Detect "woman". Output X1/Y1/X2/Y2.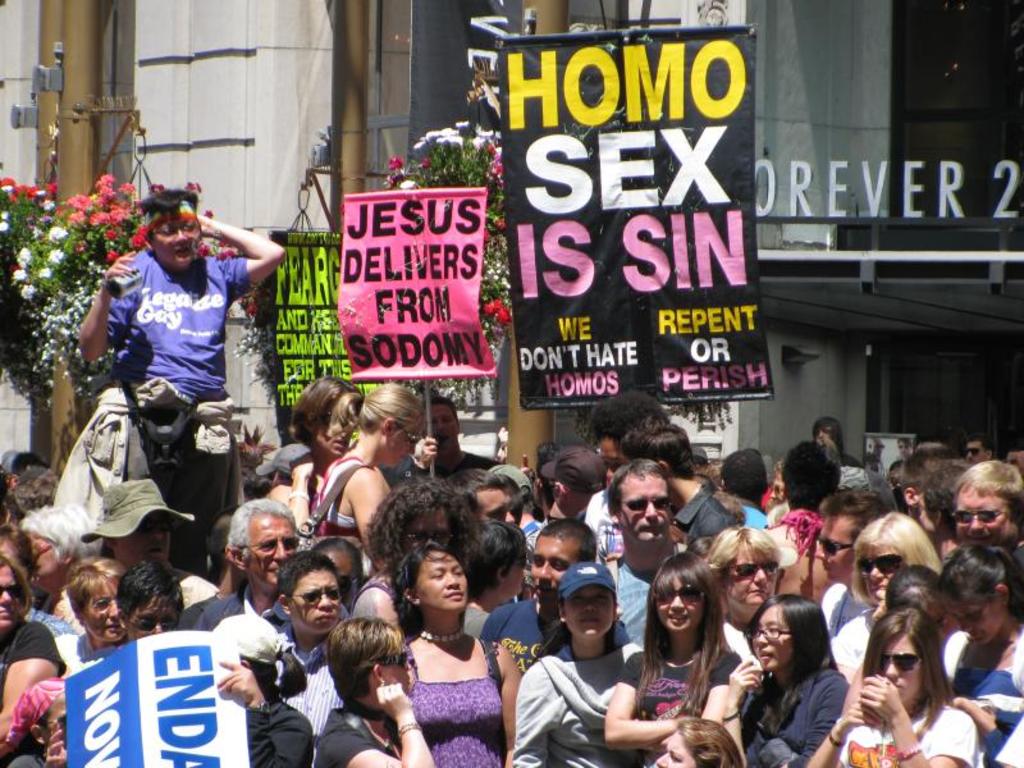
809/617/975/767.
